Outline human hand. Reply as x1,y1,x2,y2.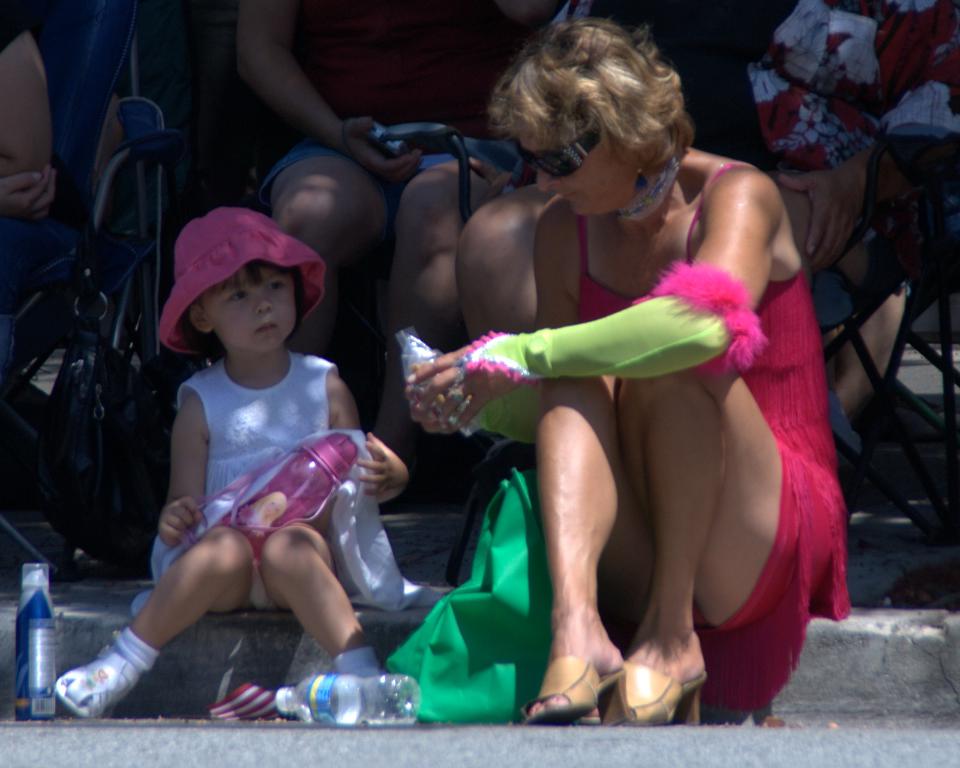
0,162,58,224.
